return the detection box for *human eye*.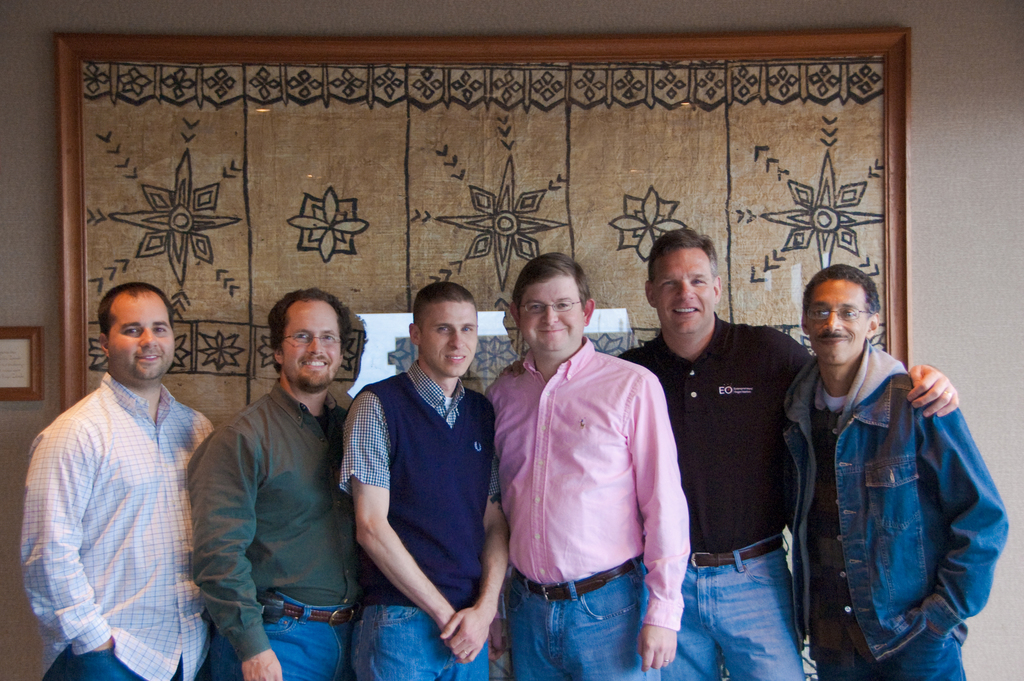
box(120, 323, 141, 336).
